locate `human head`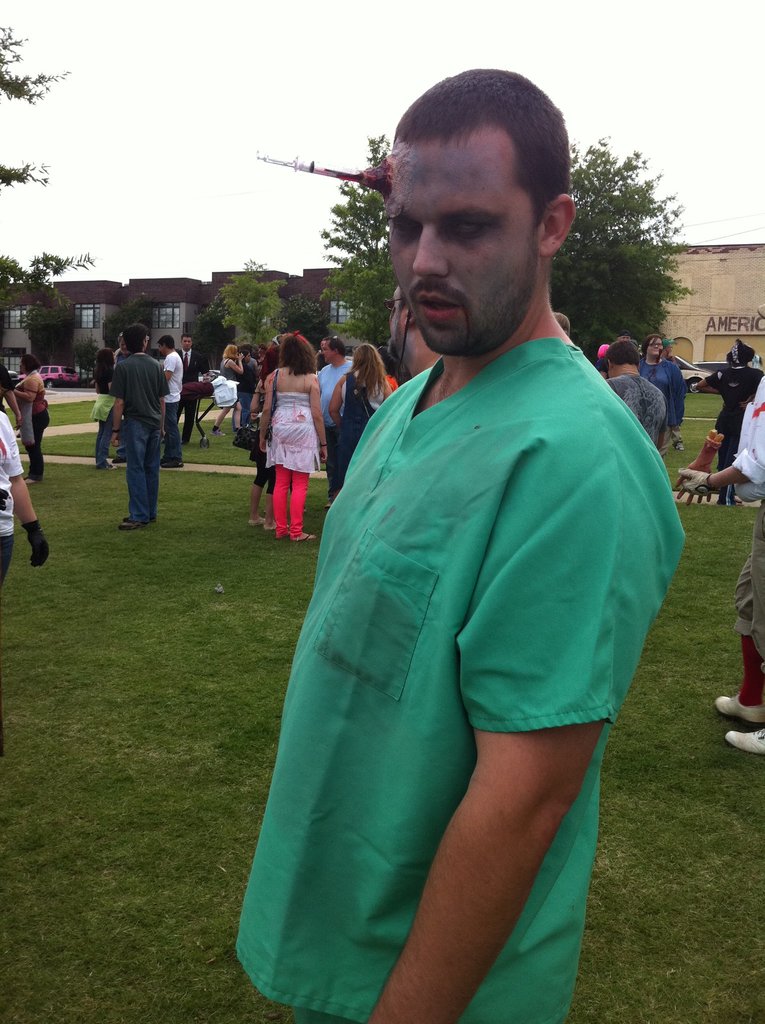
box(618, 330, 629, 340)
